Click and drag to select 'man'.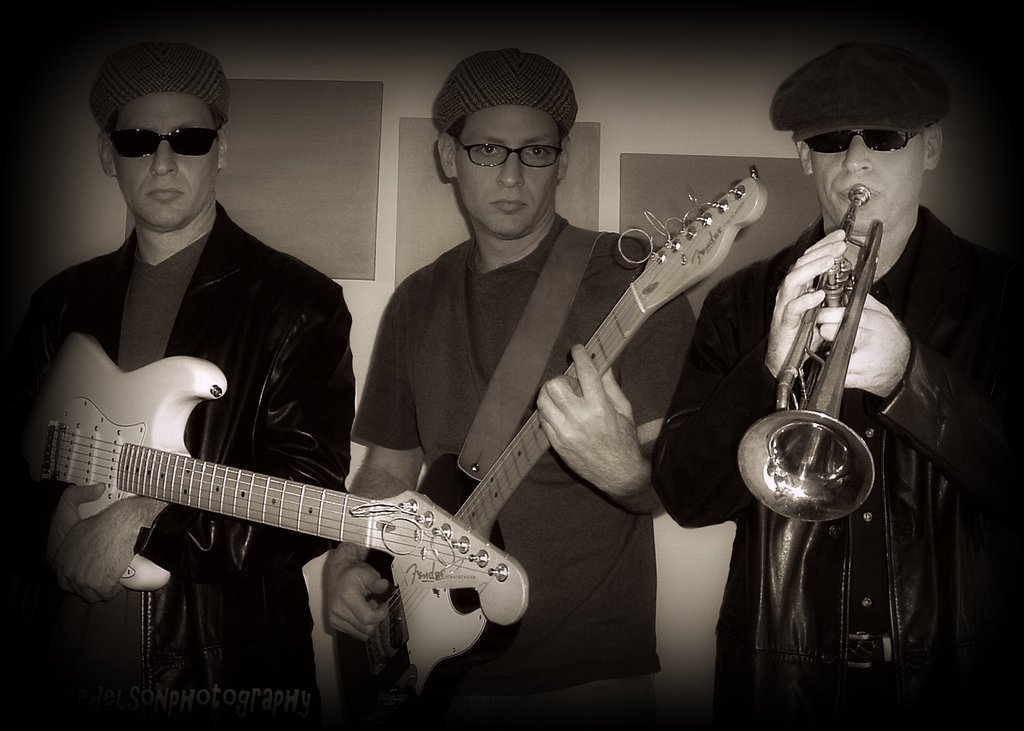
Selection: x1=314 y1=52 x2=699 y2=730.
